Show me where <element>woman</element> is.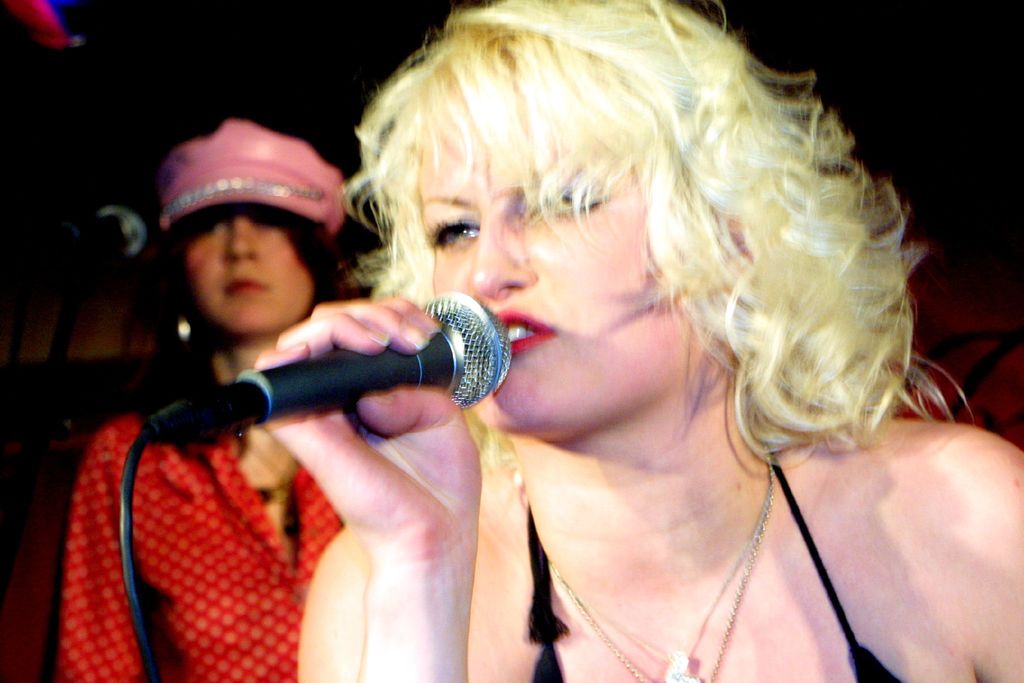
<element>woman</element> is at (left=68, top=117, right=346, bottom=682).
